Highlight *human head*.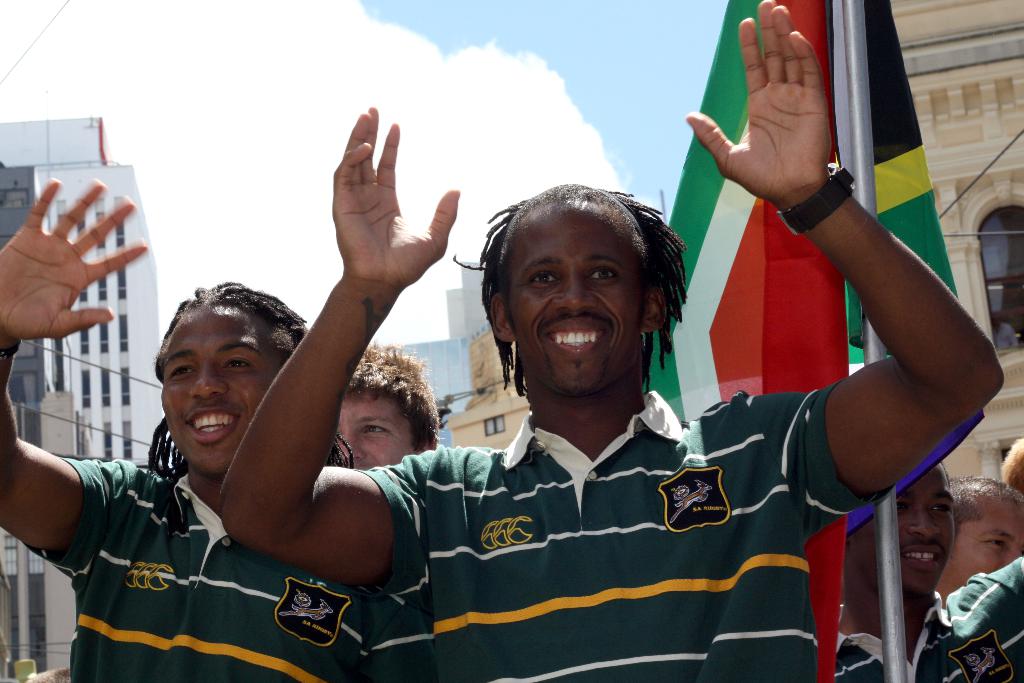
Highlighted region: detection(844, 462, 956, 604).
